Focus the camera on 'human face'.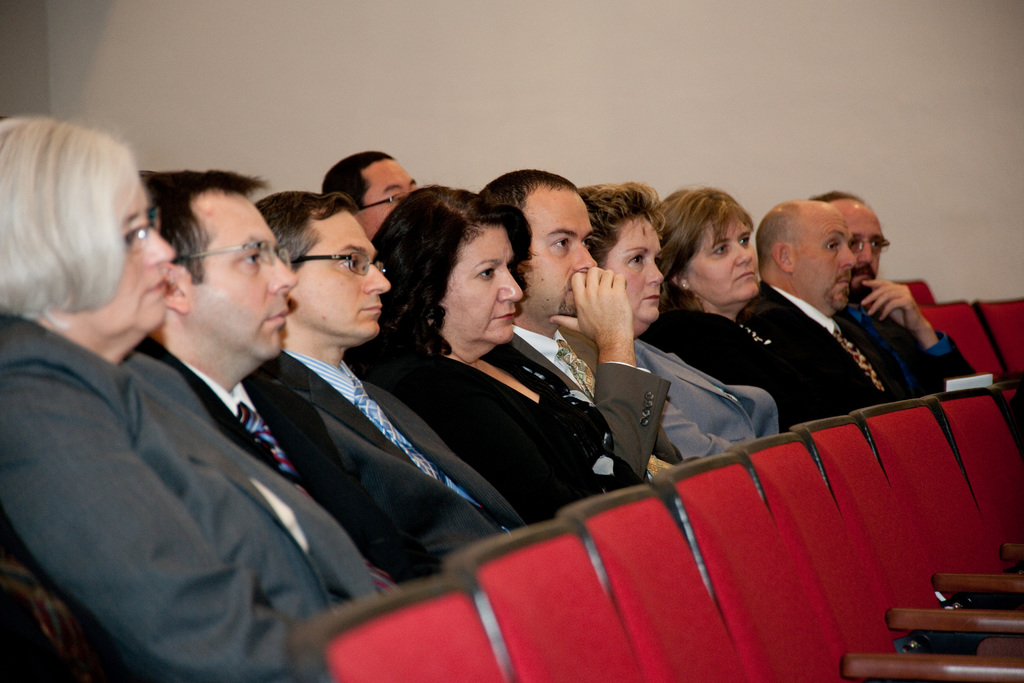
Focus region: bbox=[442, 226, 521, 343].
